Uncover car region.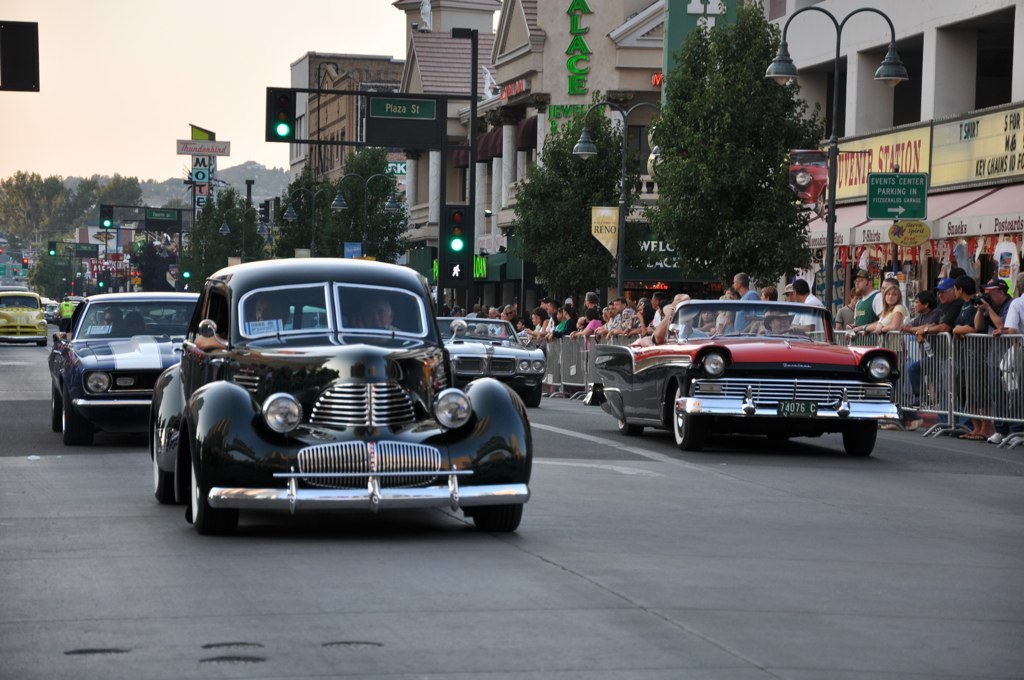
Uncovered: BBox(436, 316, 545, 405).
